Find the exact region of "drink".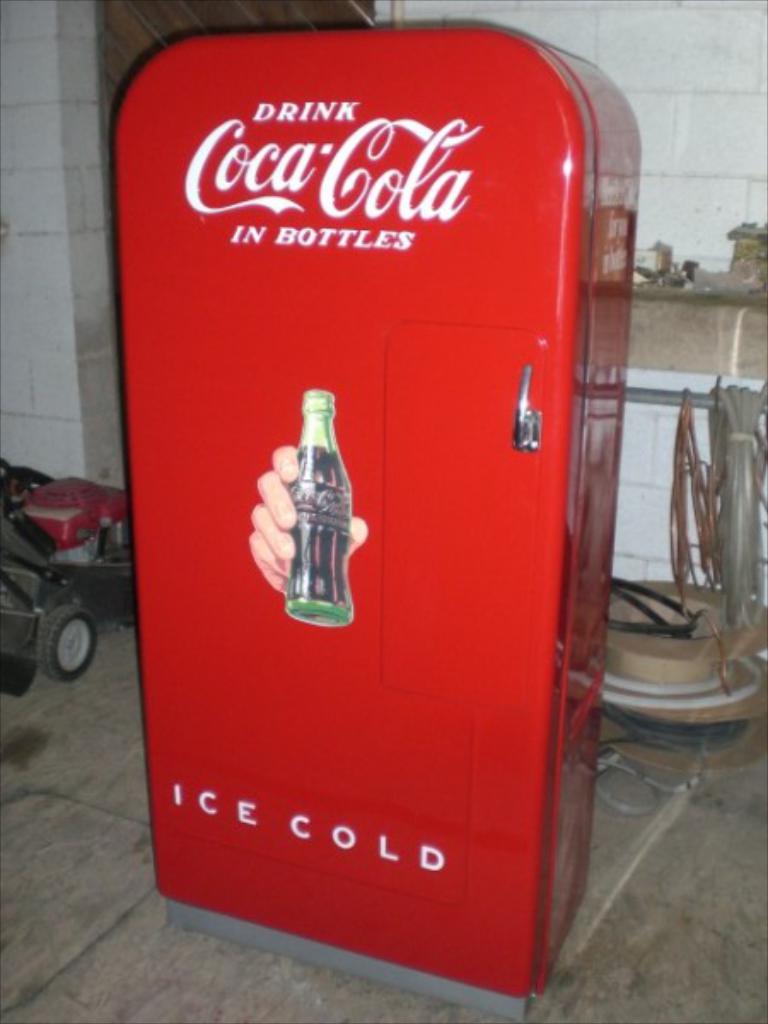
Exact region: (295,451,352,606).
